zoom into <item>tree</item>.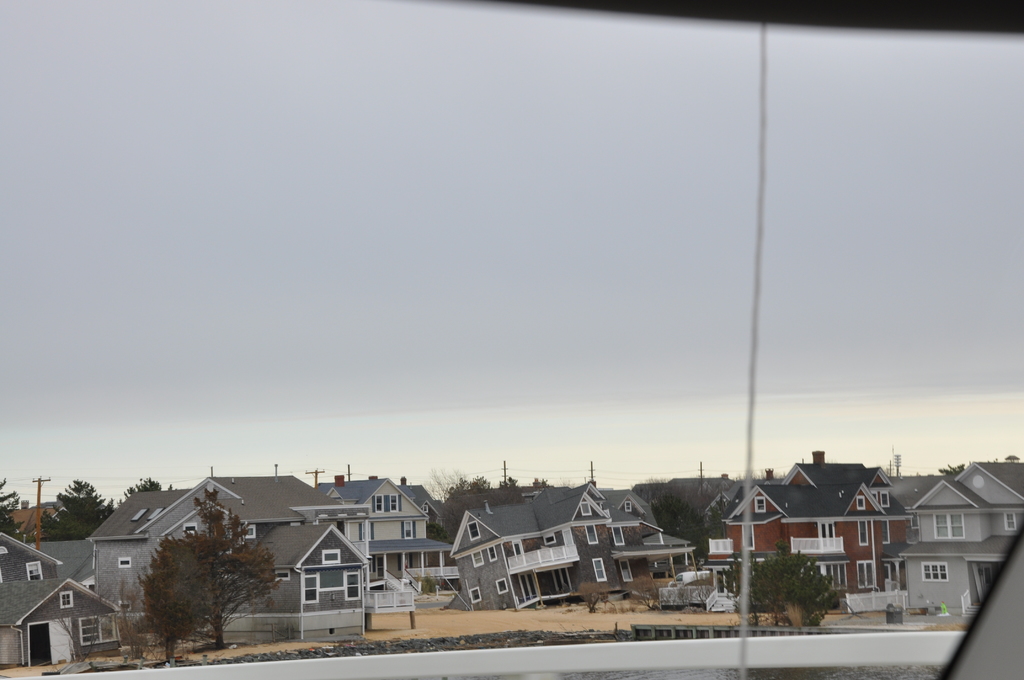
Zoom target: 38/479/118/535.
